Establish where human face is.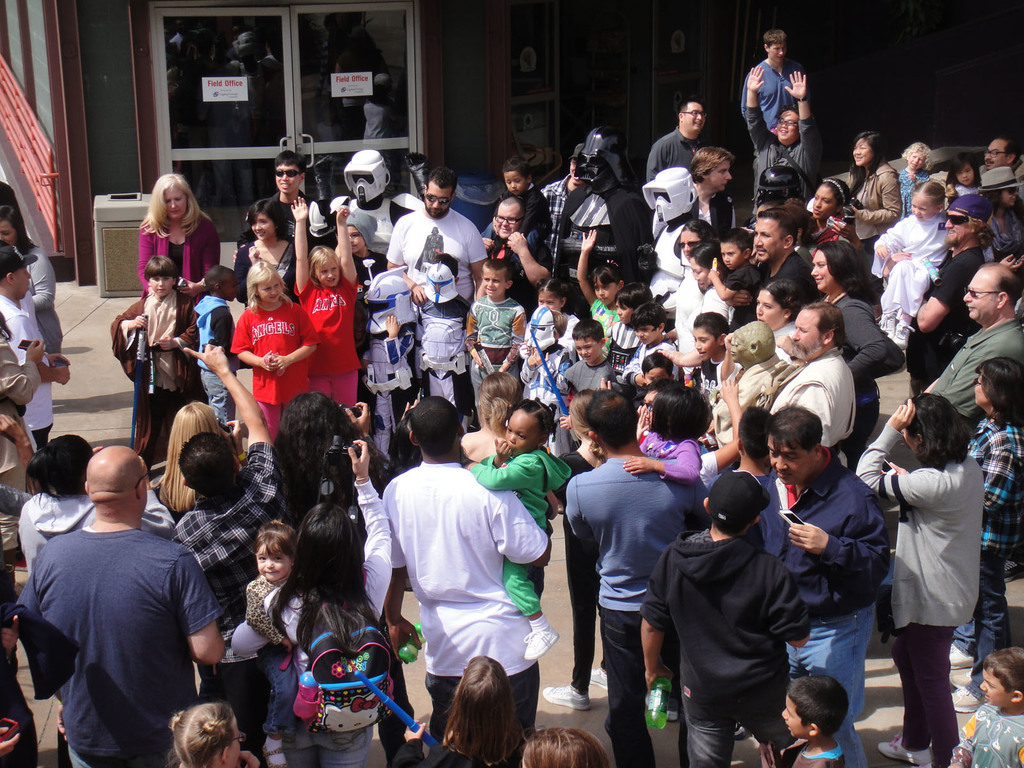
Established at 595:278:614:308.
